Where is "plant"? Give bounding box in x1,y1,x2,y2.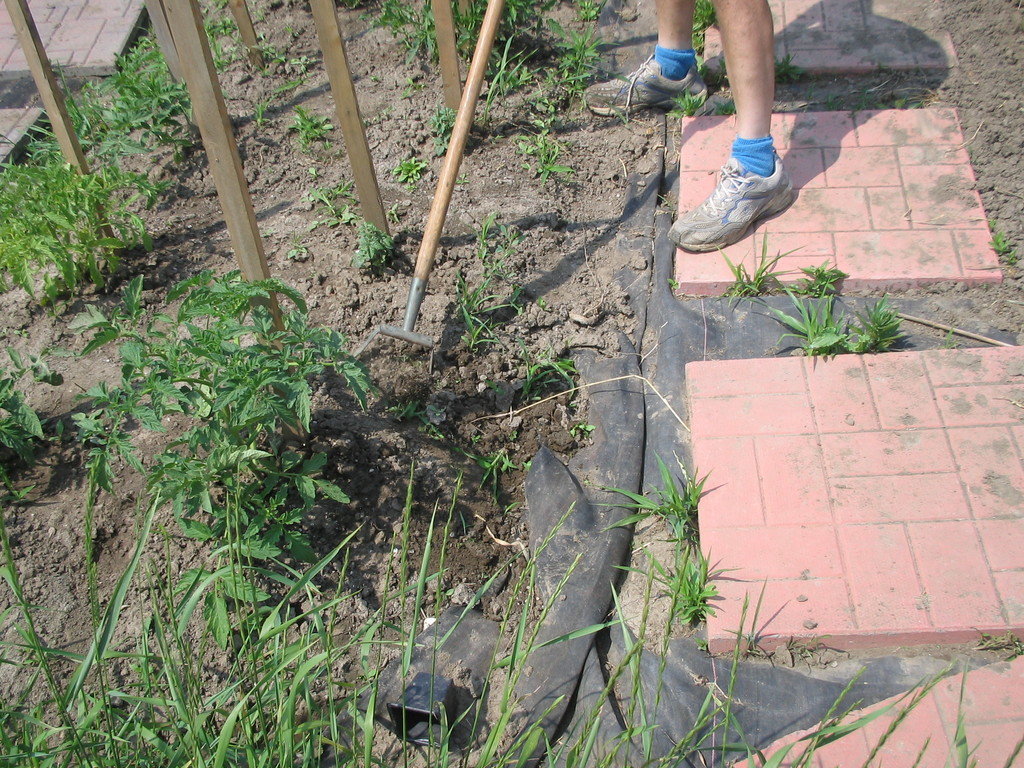
591,454,699,544.
